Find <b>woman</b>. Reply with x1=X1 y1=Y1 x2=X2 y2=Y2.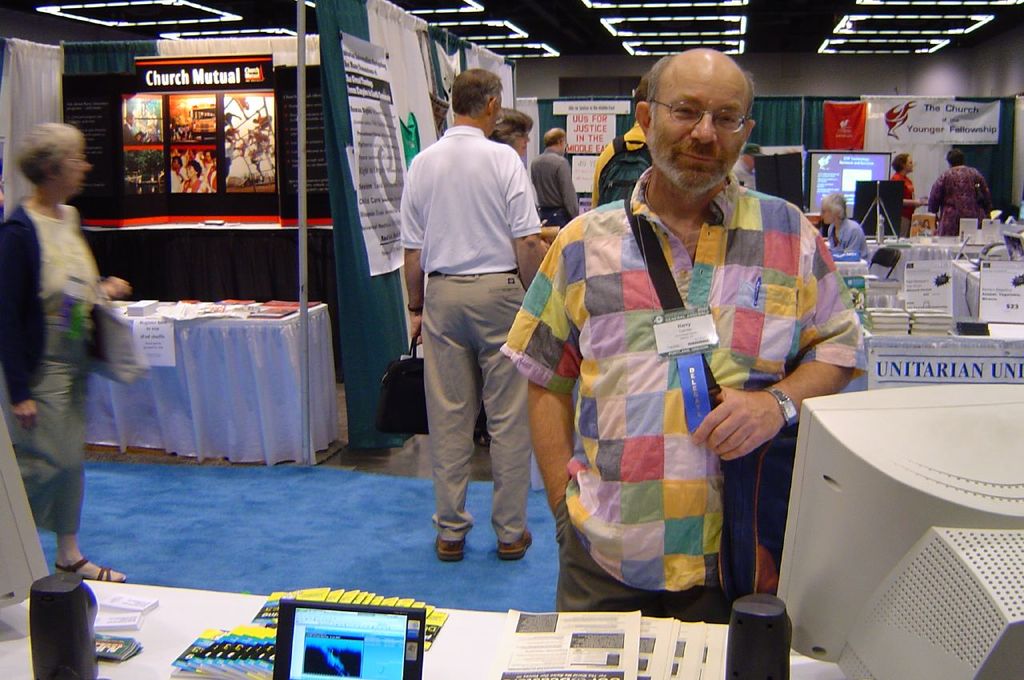
x1=0 y1=120 x2=130 y2=579.
